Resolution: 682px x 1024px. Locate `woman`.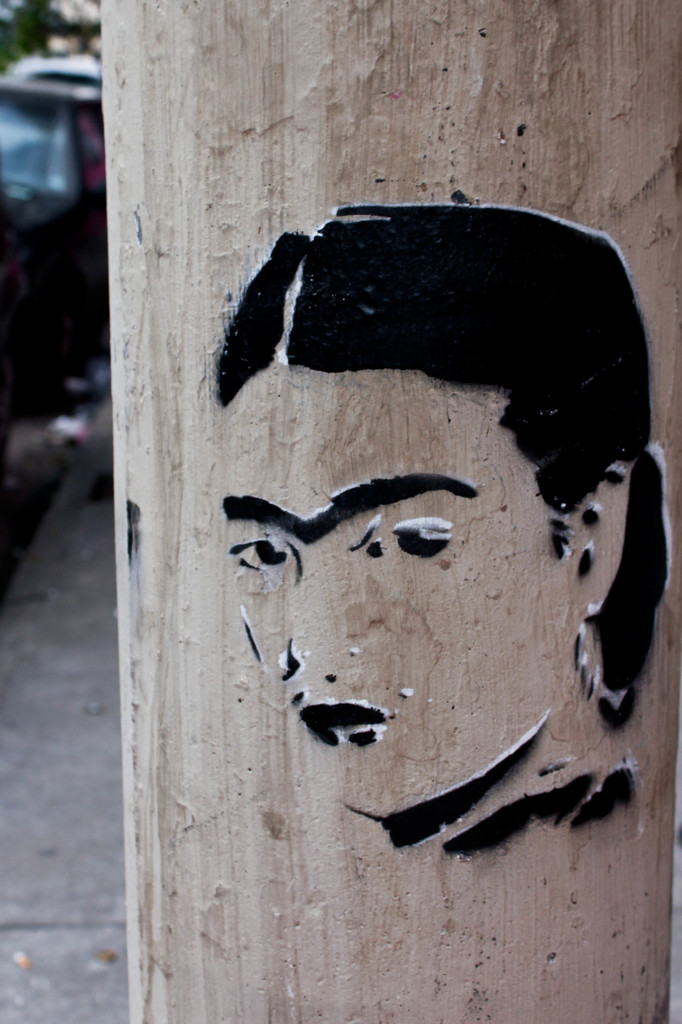
(left=129, top=217, right=681, bottom=916).
